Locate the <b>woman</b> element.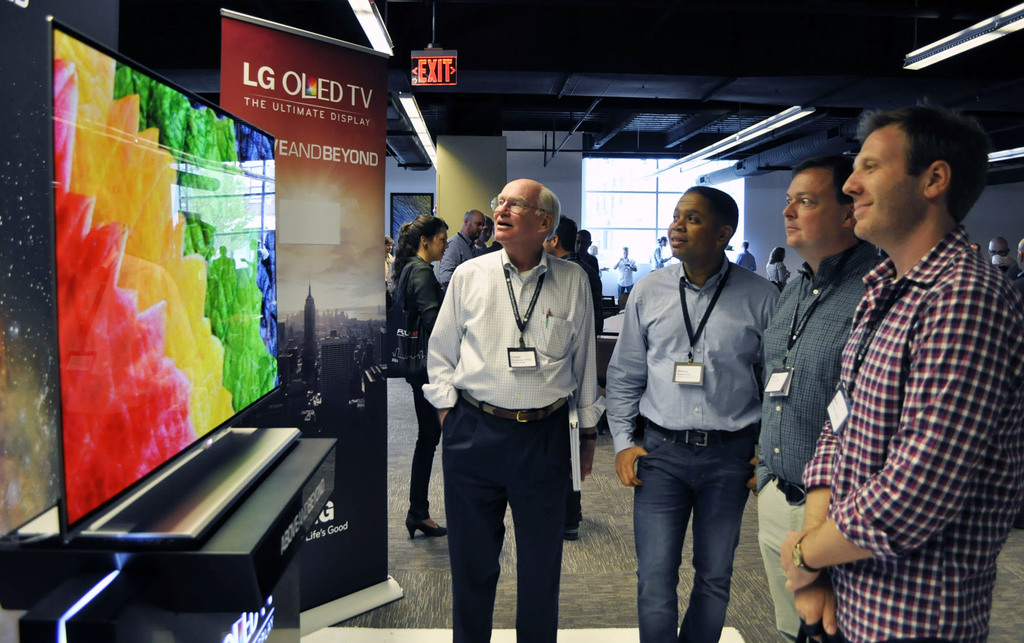
Element bbox: crop(382, 209, 459, 542).
